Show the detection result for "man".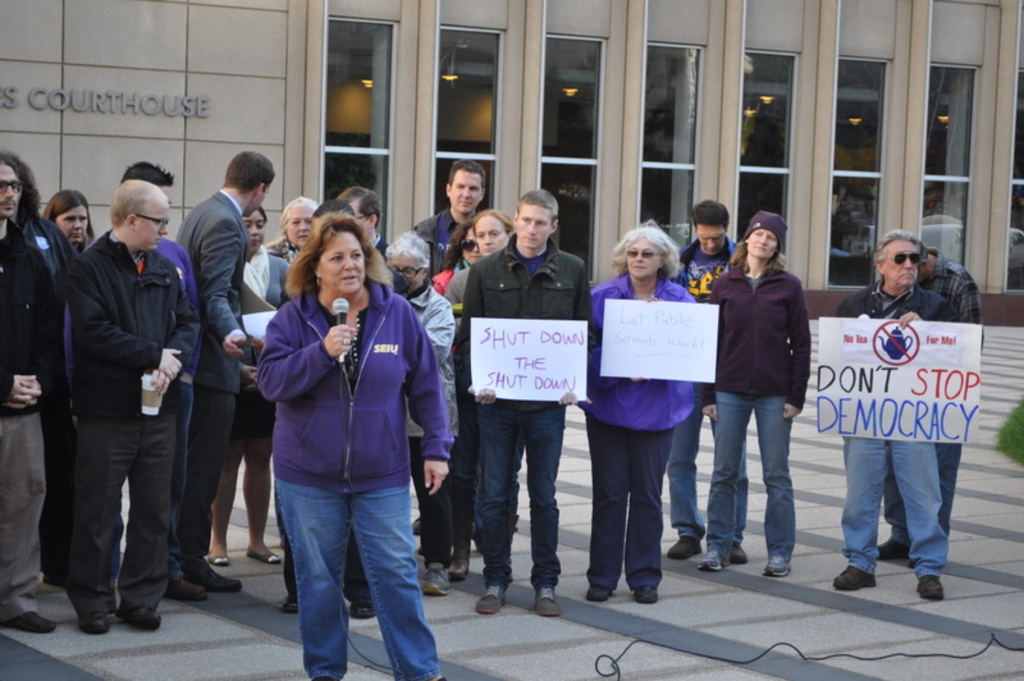
<region>0, 155, 58, 636</region>.
